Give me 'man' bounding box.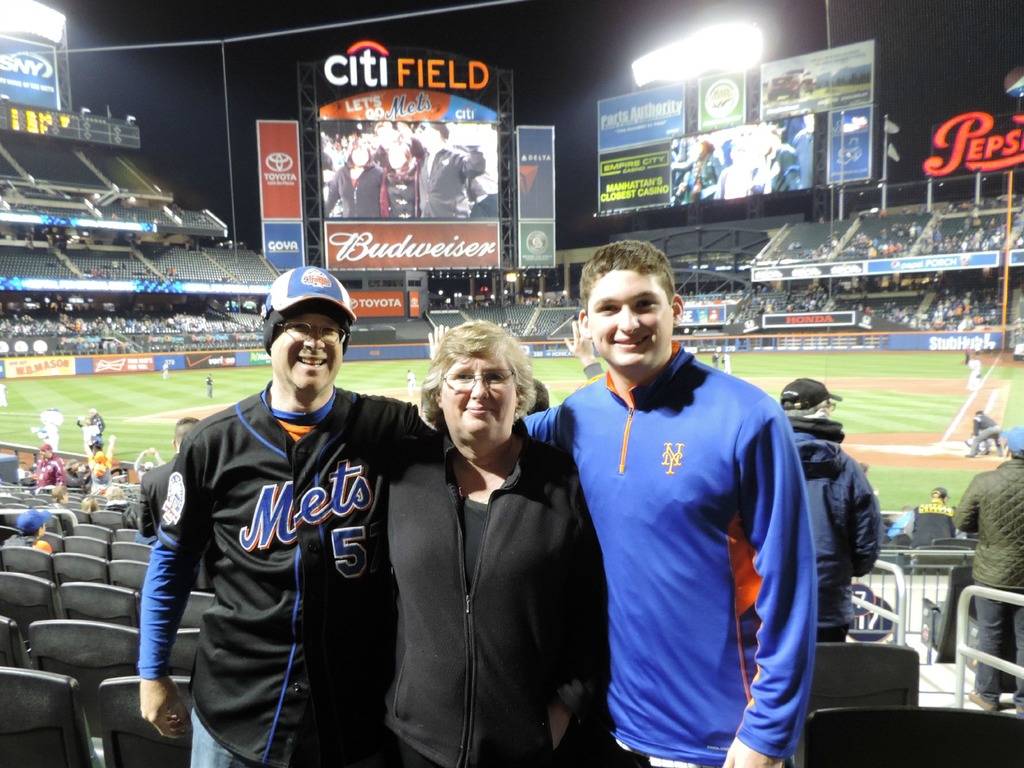
select_region(87, 409, 111, 444).
